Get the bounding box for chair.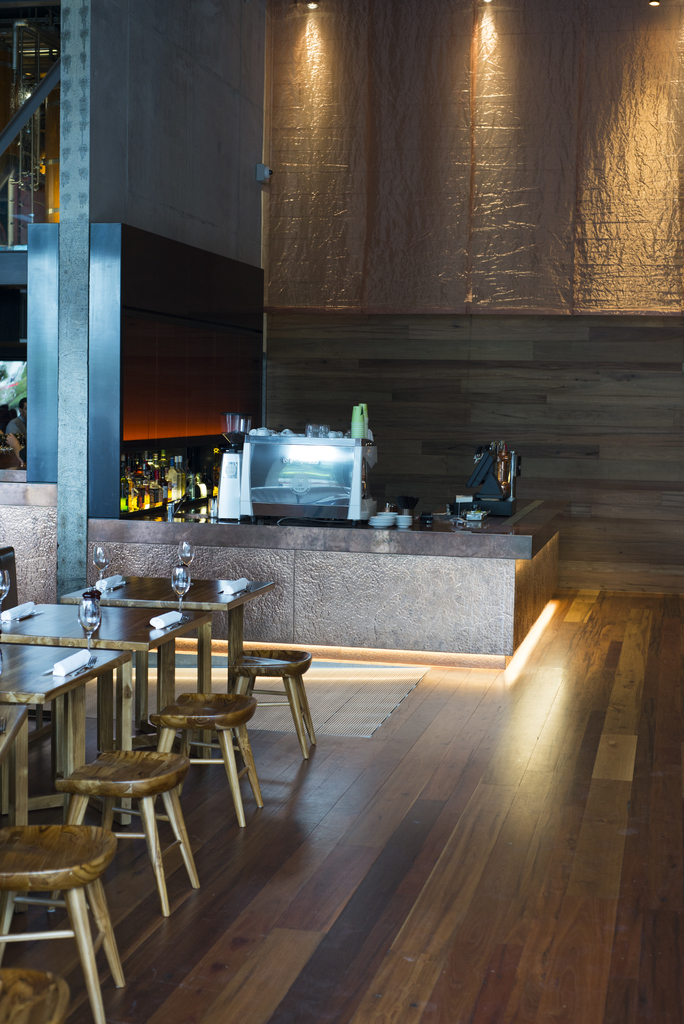
[x1=226, y1=644, x2=327, y2=774].
